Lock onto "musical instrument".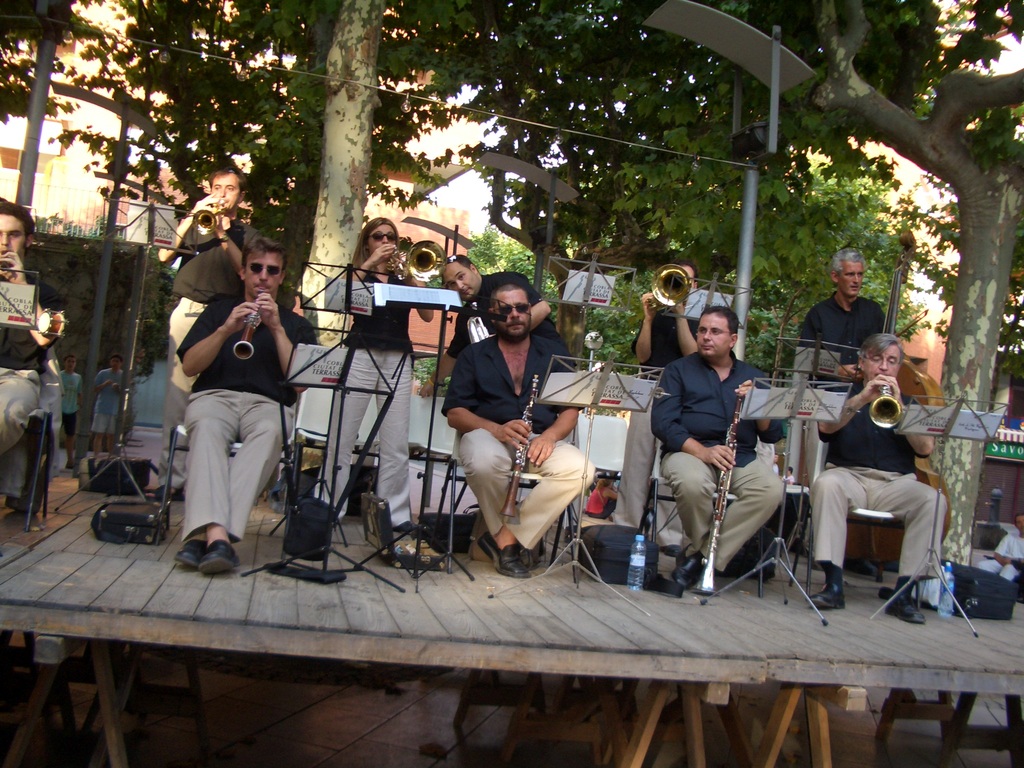
Locked: crop(497, 371, 543, 520).
